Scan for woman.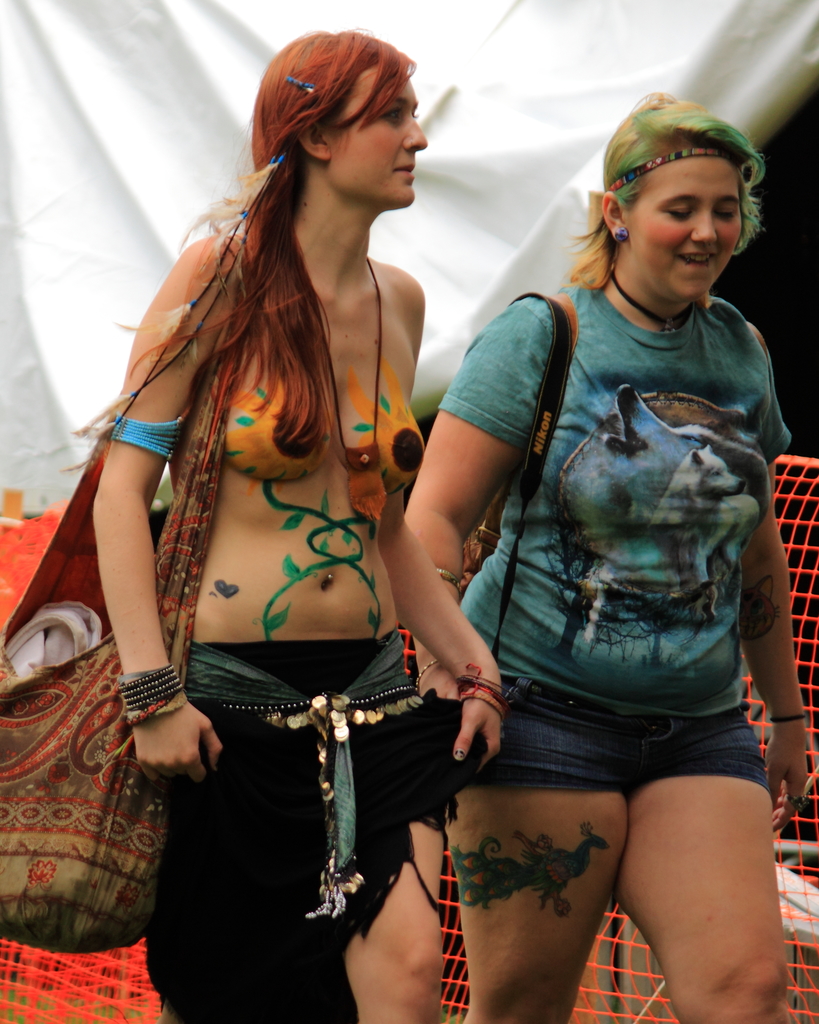
Scan result: {"left": 67, "top": 12, "right": 476, "bottom": 915}.
